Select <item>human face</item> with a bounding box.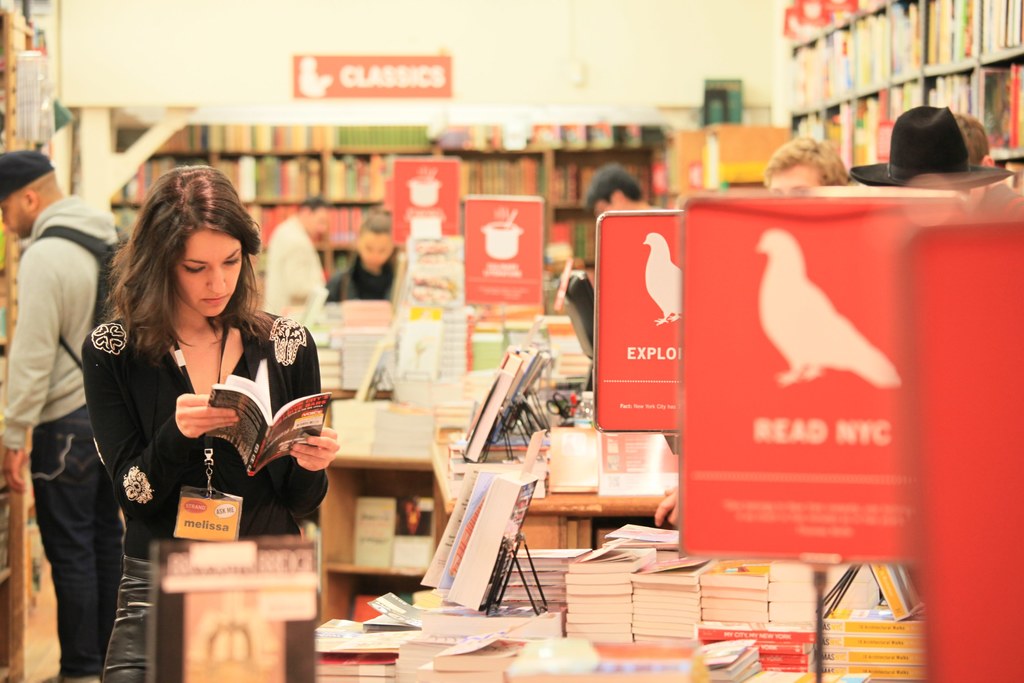
352/231/392/273.
